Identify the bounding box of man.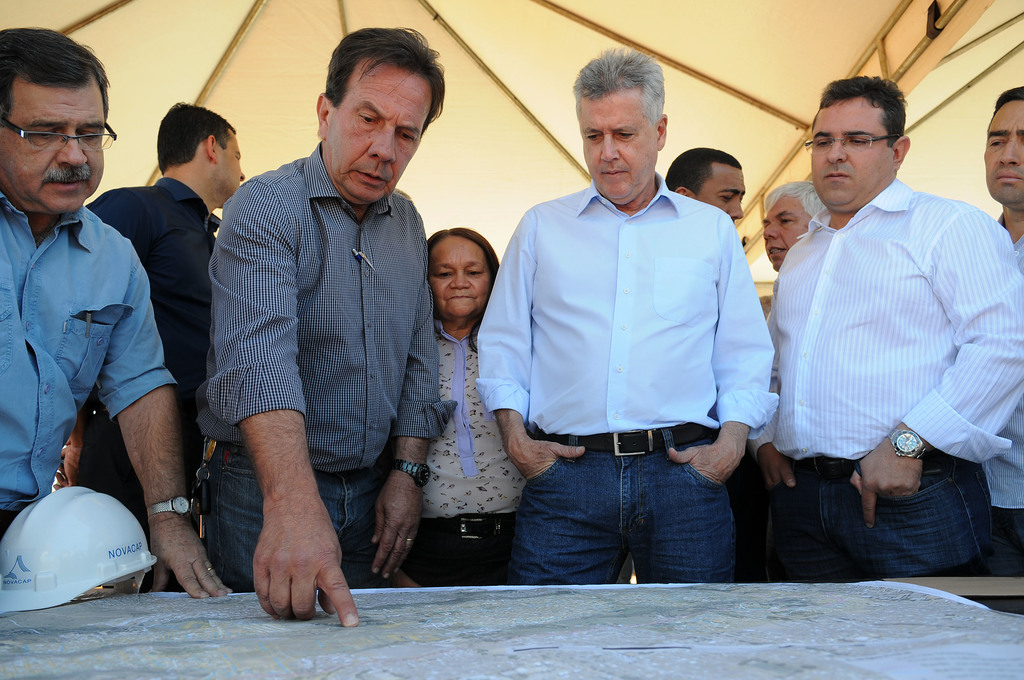
<bbox>977, 83, 1023, 587</bbox>.
